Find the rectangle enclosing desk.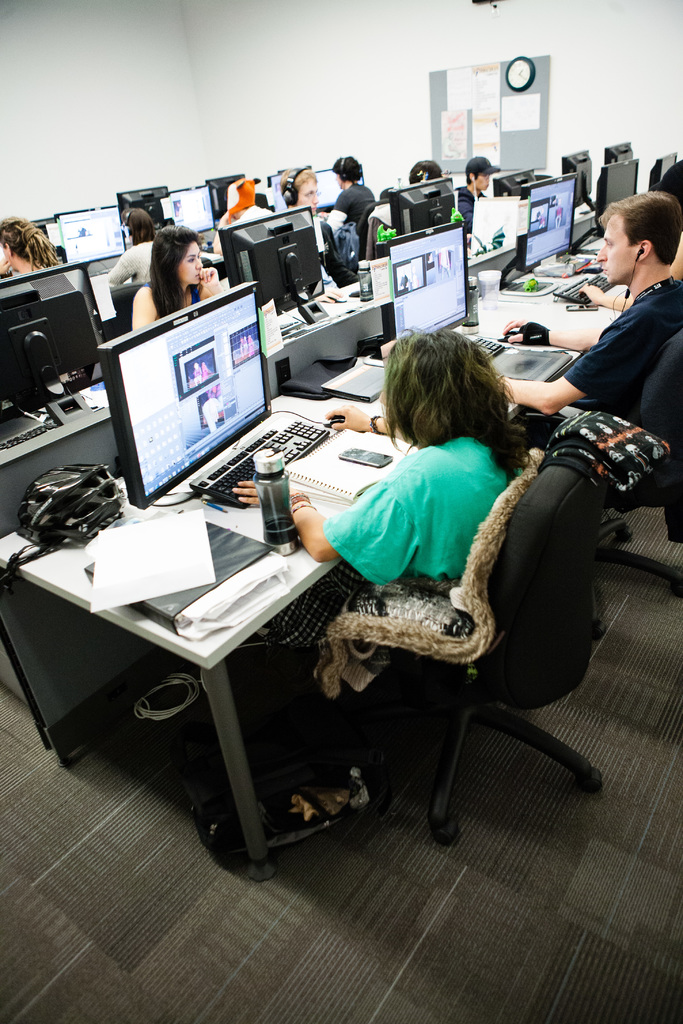
region(0, 199, 636, 884).
